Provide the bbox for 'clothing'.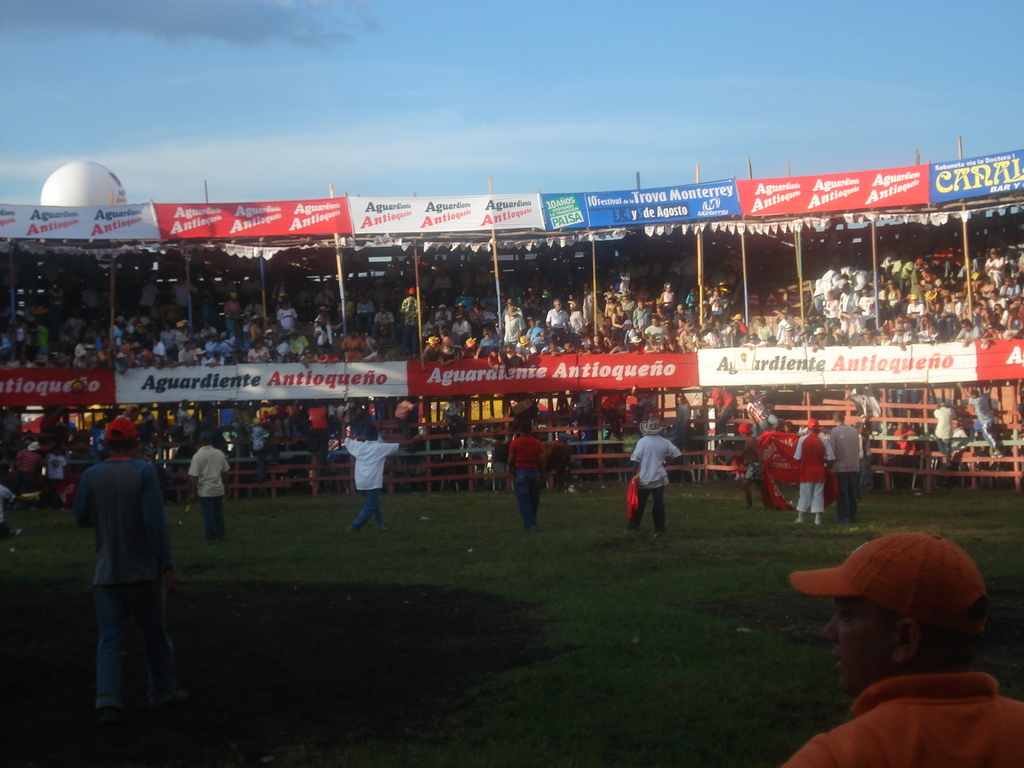
bbox(776, 675, 1023, 767).
